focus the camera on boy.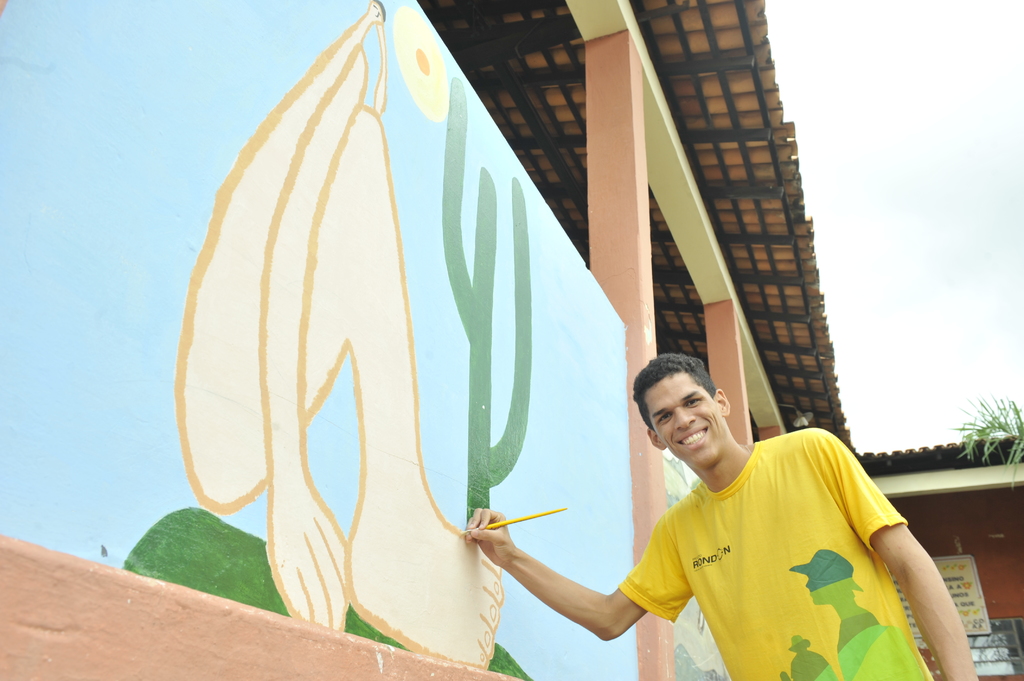
Focus region: {"x1": 461, "y1": 353, "x2": 980, "y2": 679}.
